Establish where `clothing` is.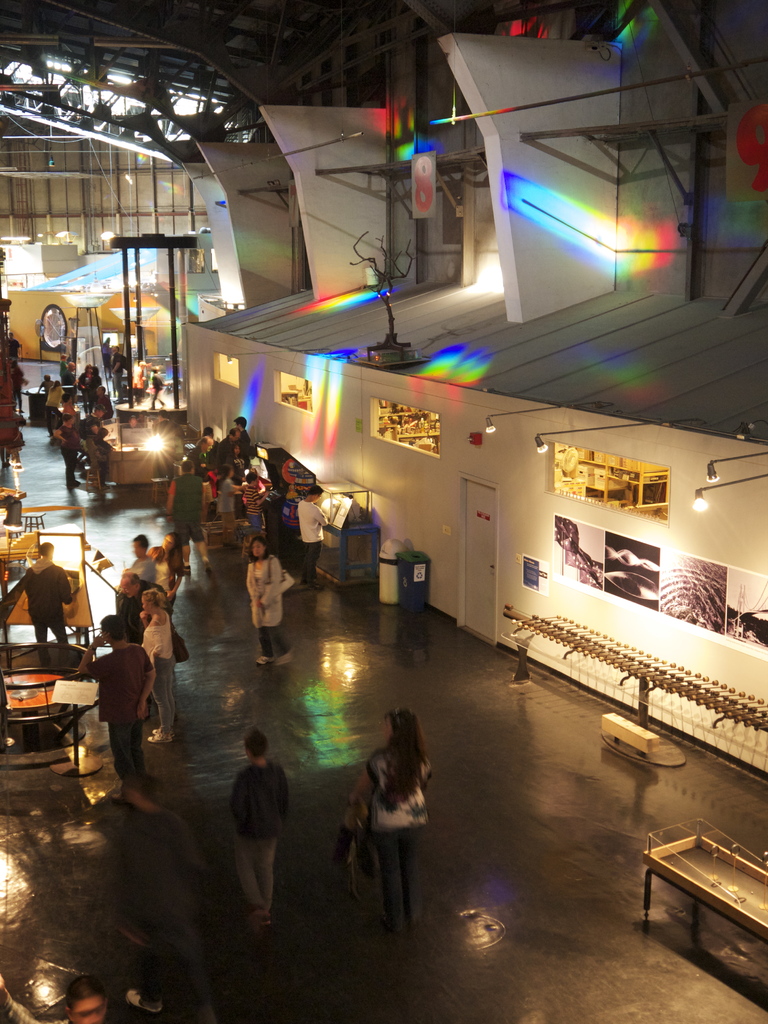
Established at Rect(42, 388, 61, 431).
